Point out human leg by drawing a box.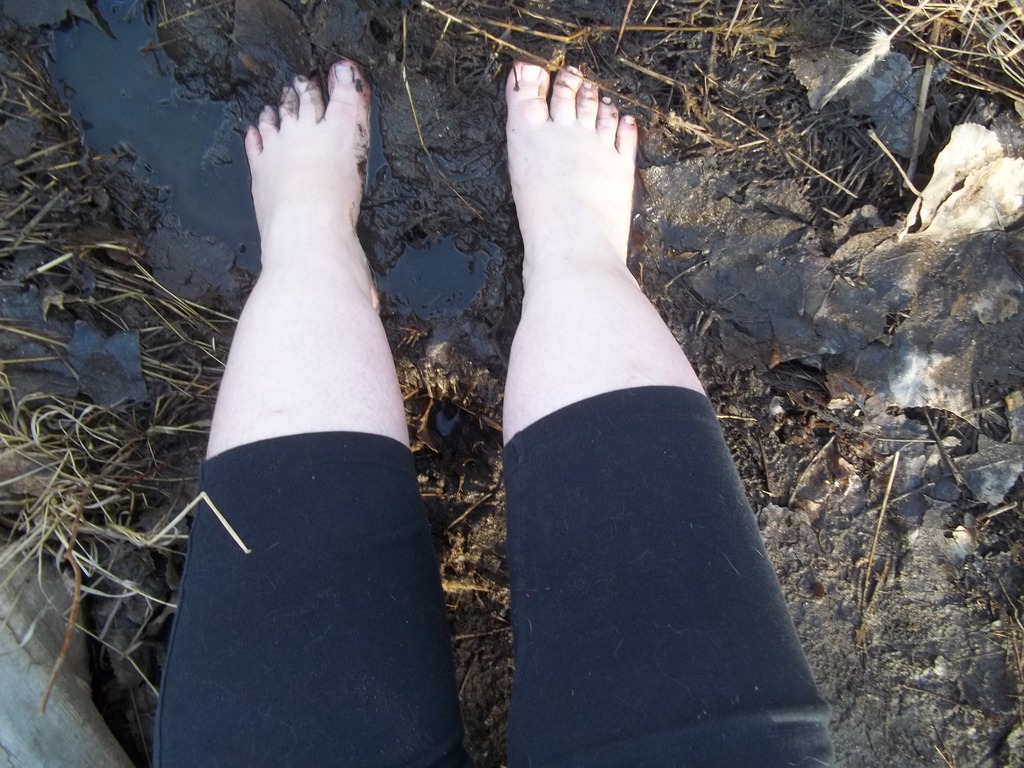
region(501, 65, 831, 767).
